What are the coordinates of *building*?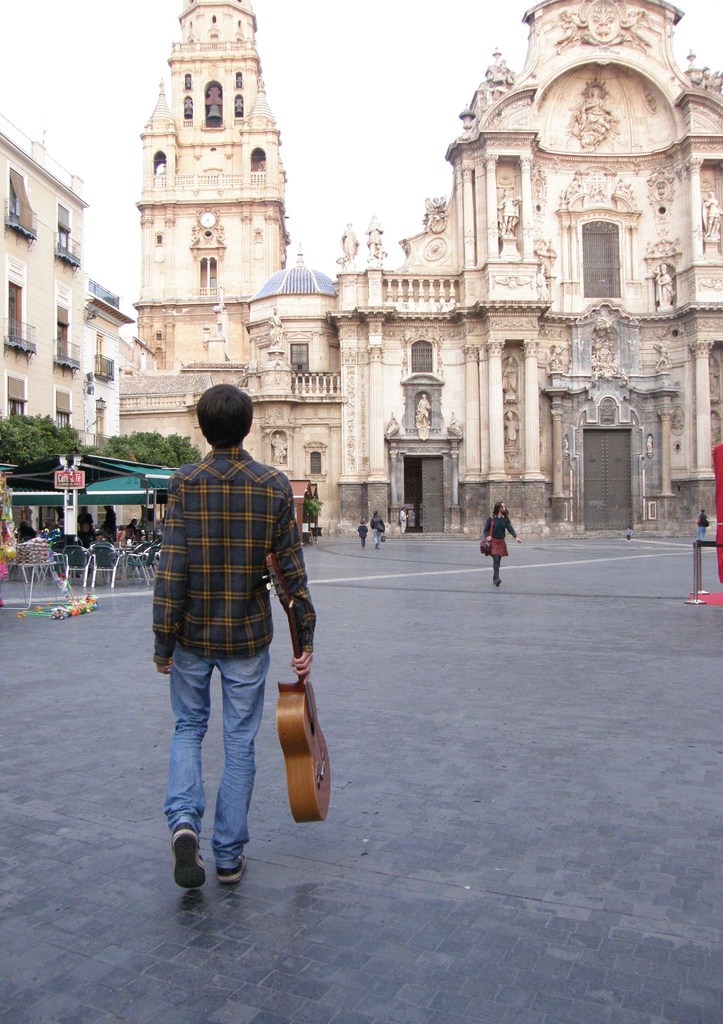
<region>0, 127, 136, 440</region>.
